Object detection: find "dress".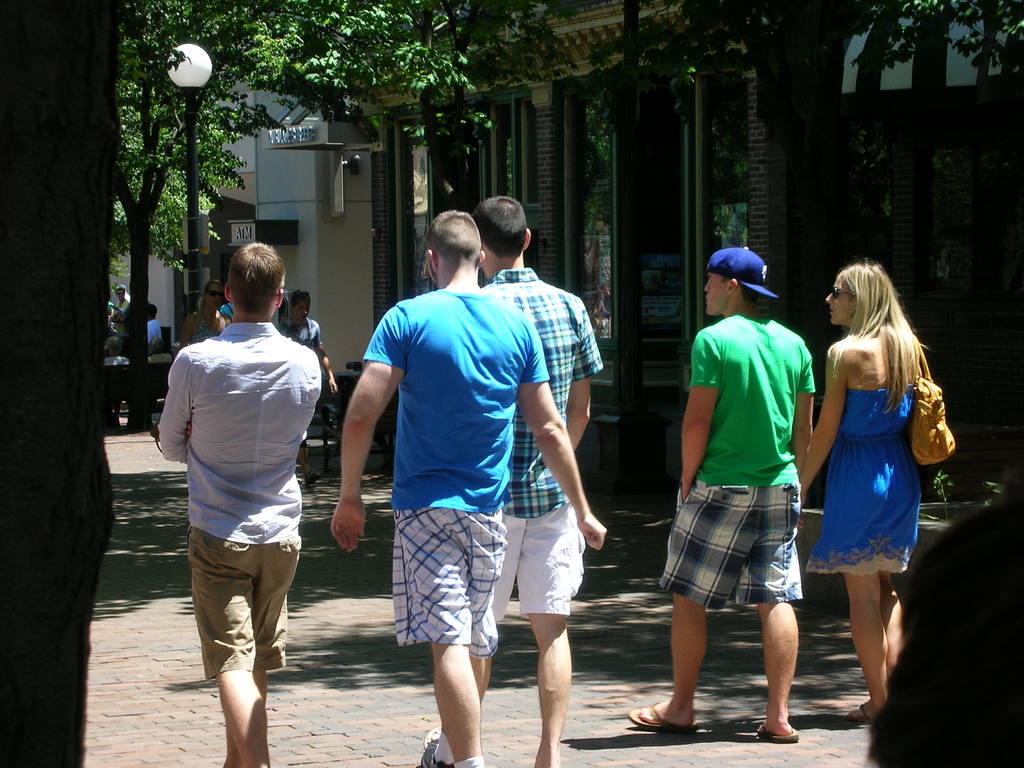
x1=814 y1=334 x2=924 y2=592.
